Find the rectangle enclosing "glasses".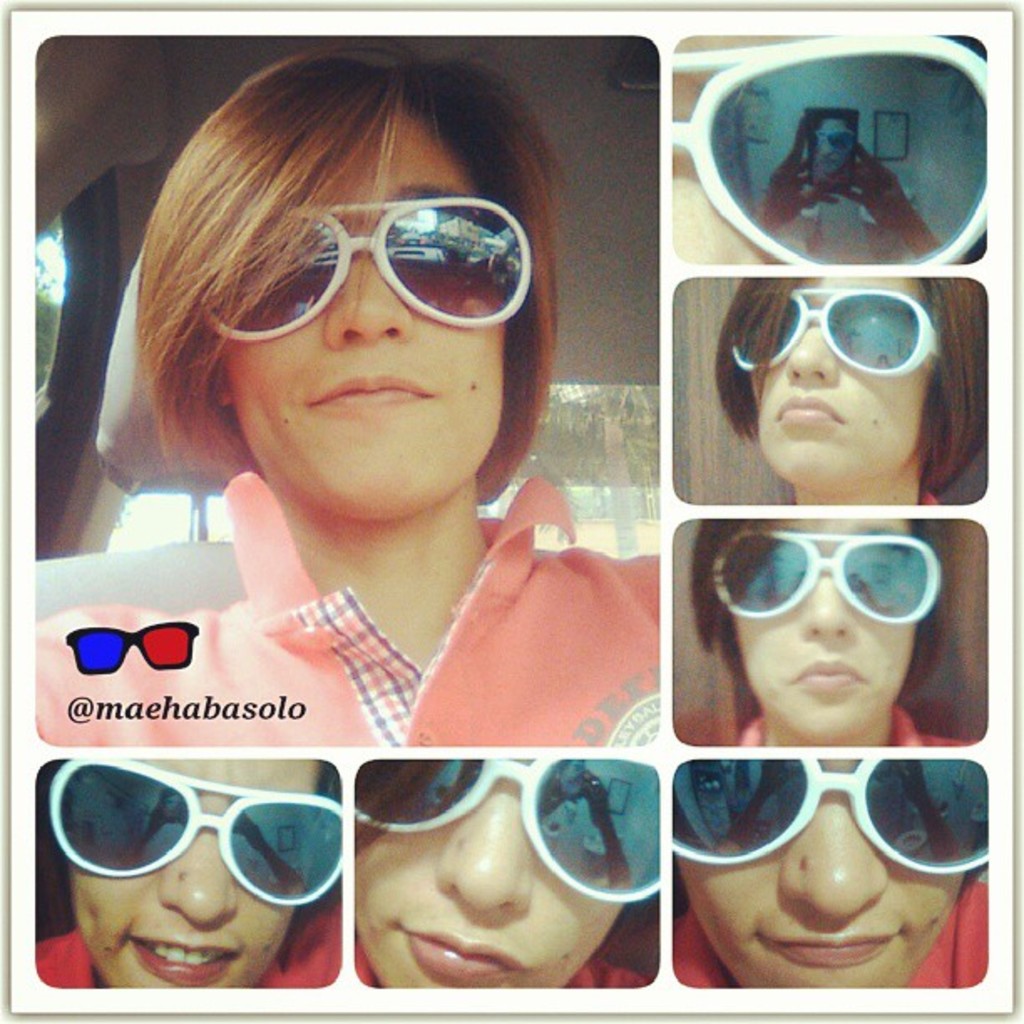
bbox=(661, 32, 987, 274).
